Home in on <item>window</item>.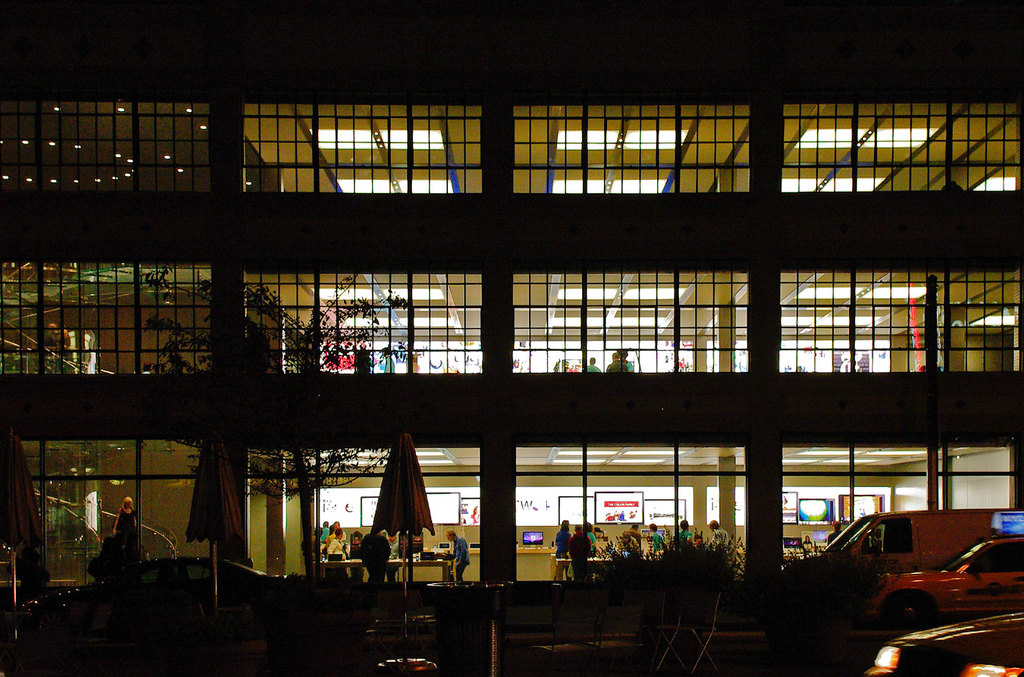
Homed in at Rect(0, 94, 214, 194).
